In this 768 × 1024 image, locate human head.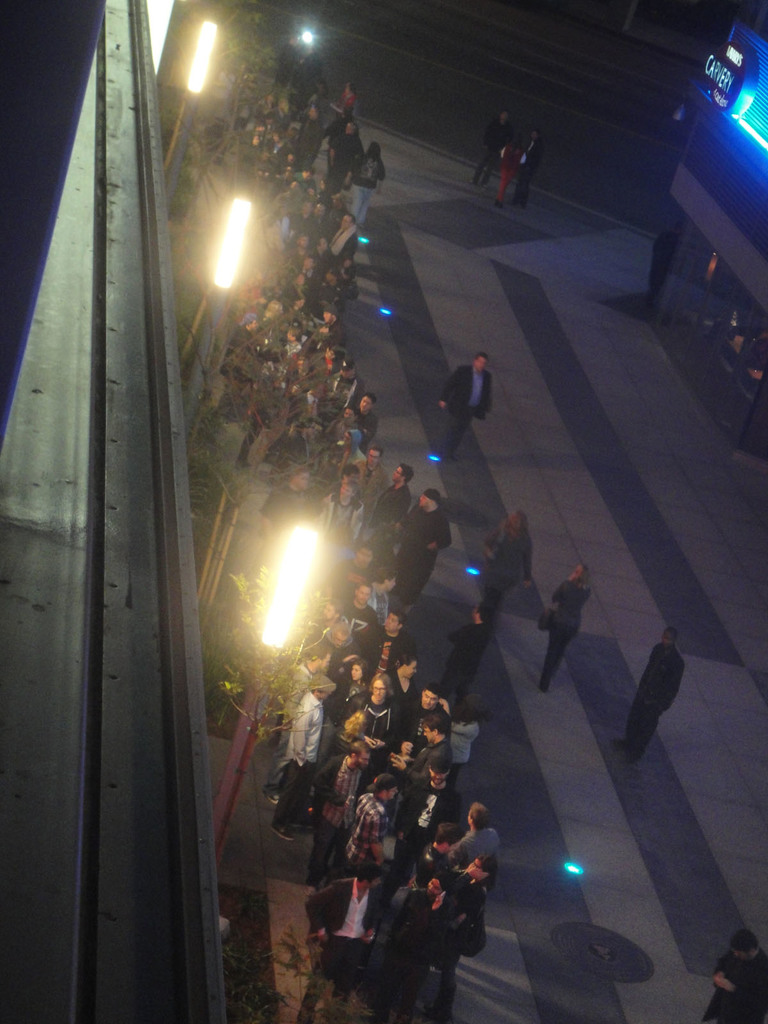
Bounding box: 382,570,398,594.
